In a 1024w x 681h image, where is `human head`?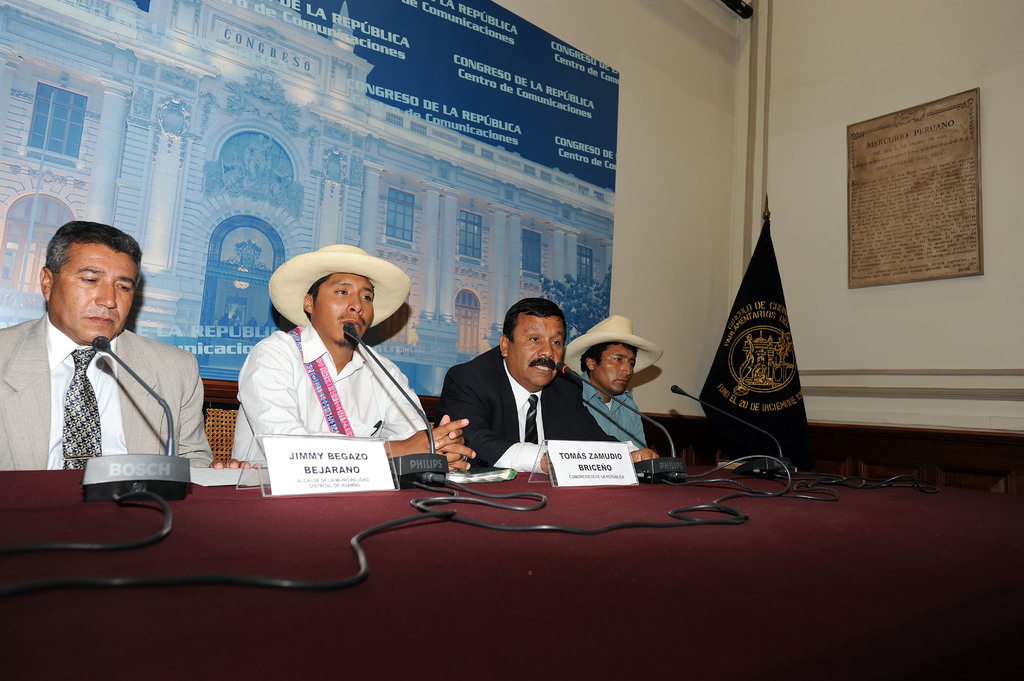
l=31, t=215, r=150, b=340.
